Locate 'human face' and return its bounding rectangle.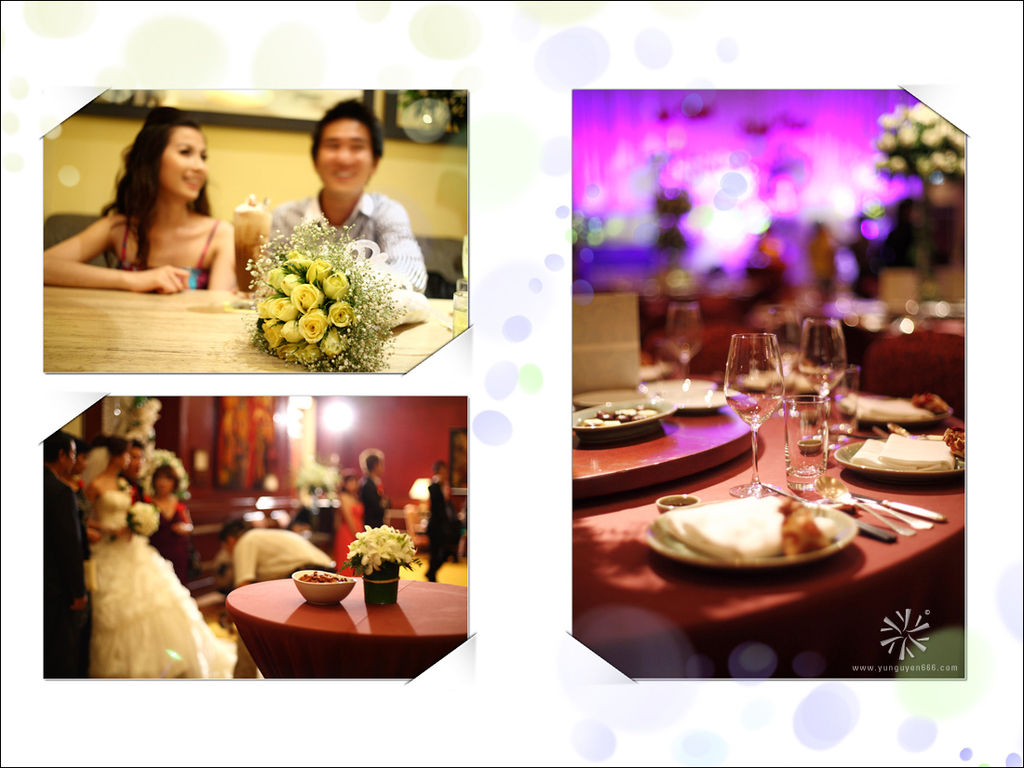
left=160, top=126, right=204, bottom=201.
